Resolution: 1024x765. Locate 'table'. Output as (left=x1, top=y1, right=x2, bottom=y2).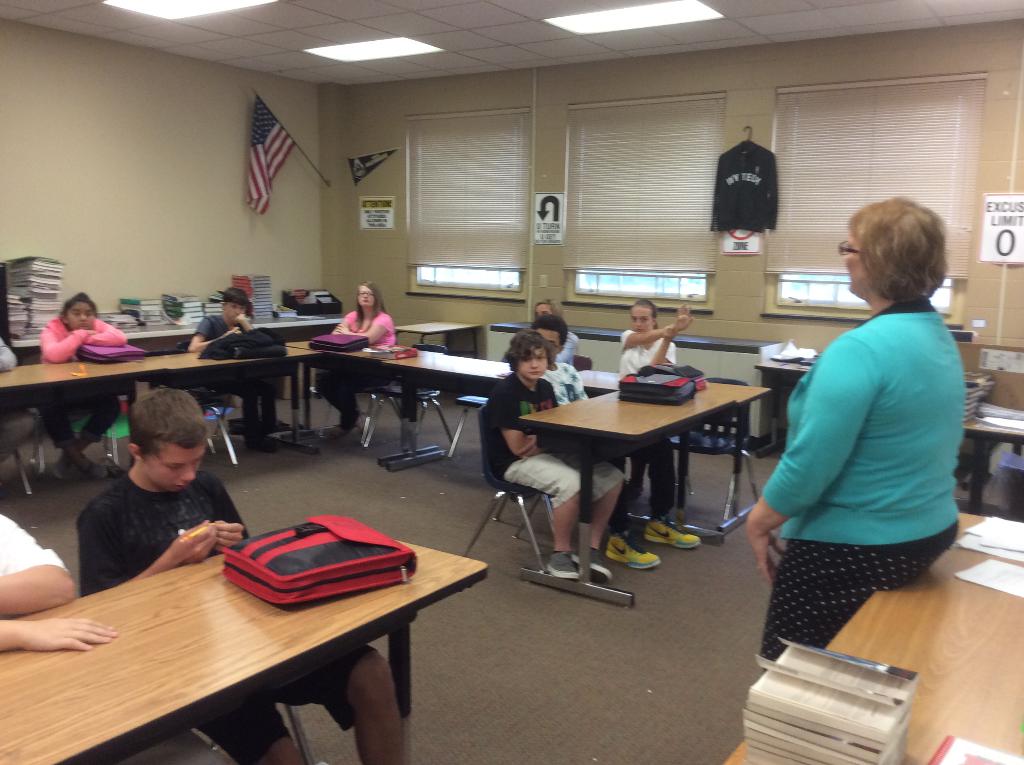
(left=0, top=539, right=494, bottom=764).
